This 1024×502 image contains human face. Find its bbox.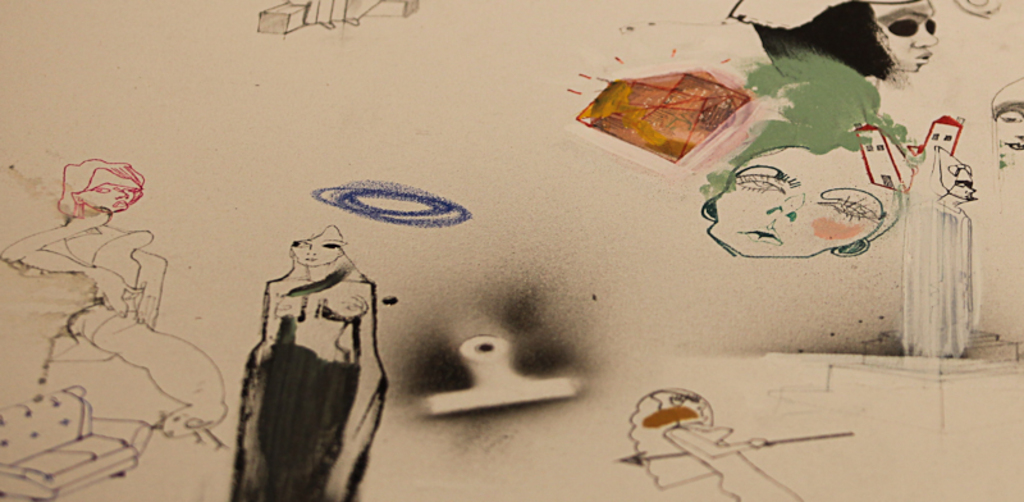
<box>887,5,938,73</box>.
